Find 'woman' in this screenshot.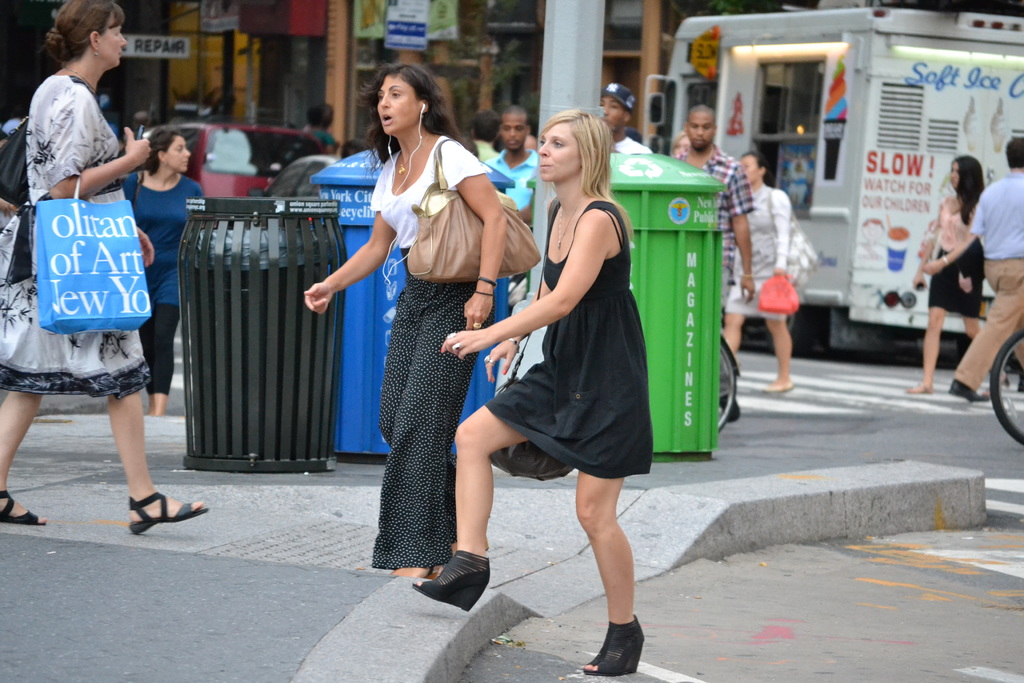
The bounding box for 'woman' is rect(669, 132, 689, 160).
